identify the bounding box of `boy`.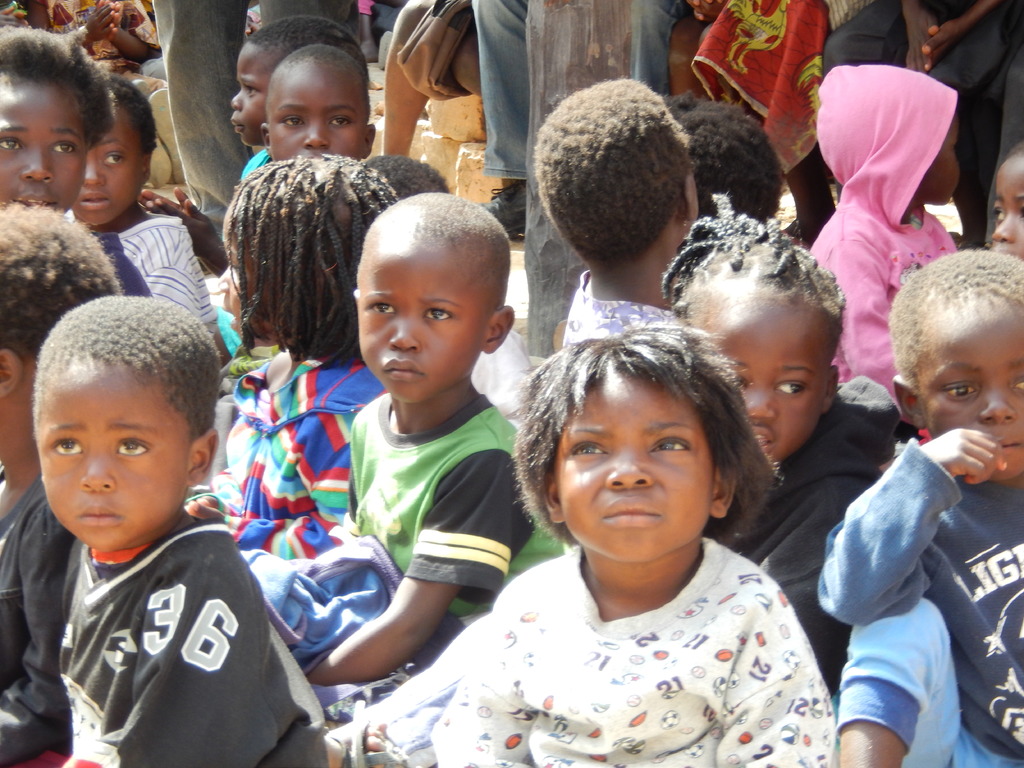
box=[0, 10, 116, 232].
